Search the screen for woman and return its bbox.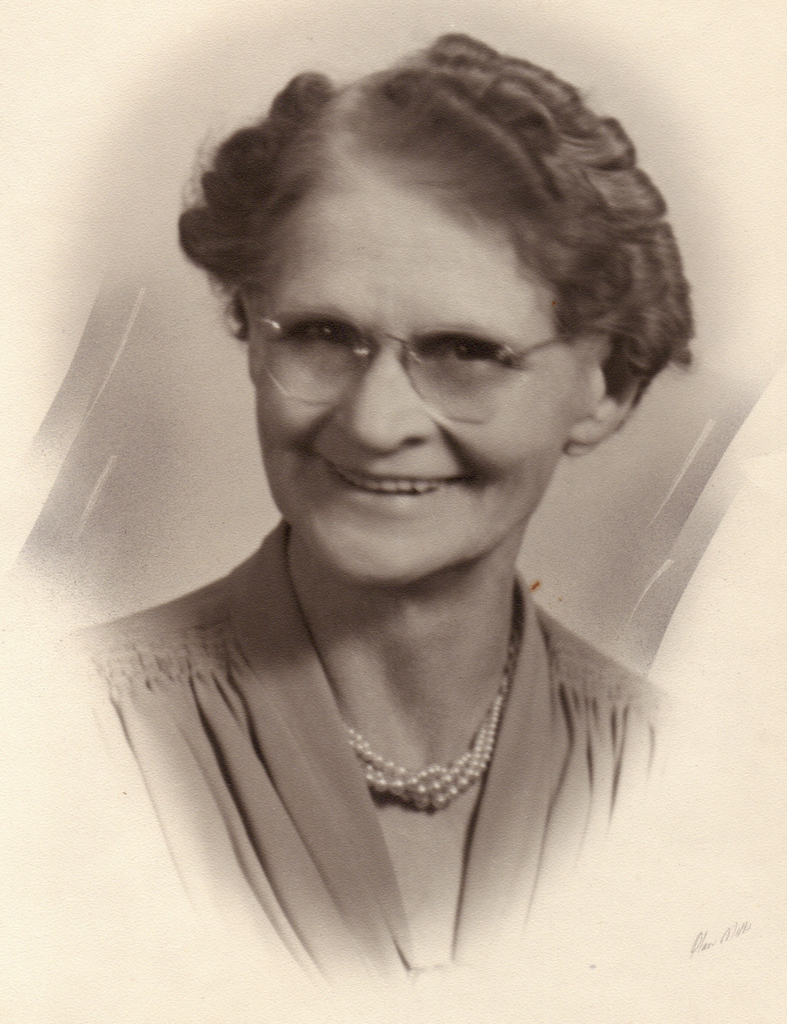
Found: bbox=[45, 30, 700, 982].
